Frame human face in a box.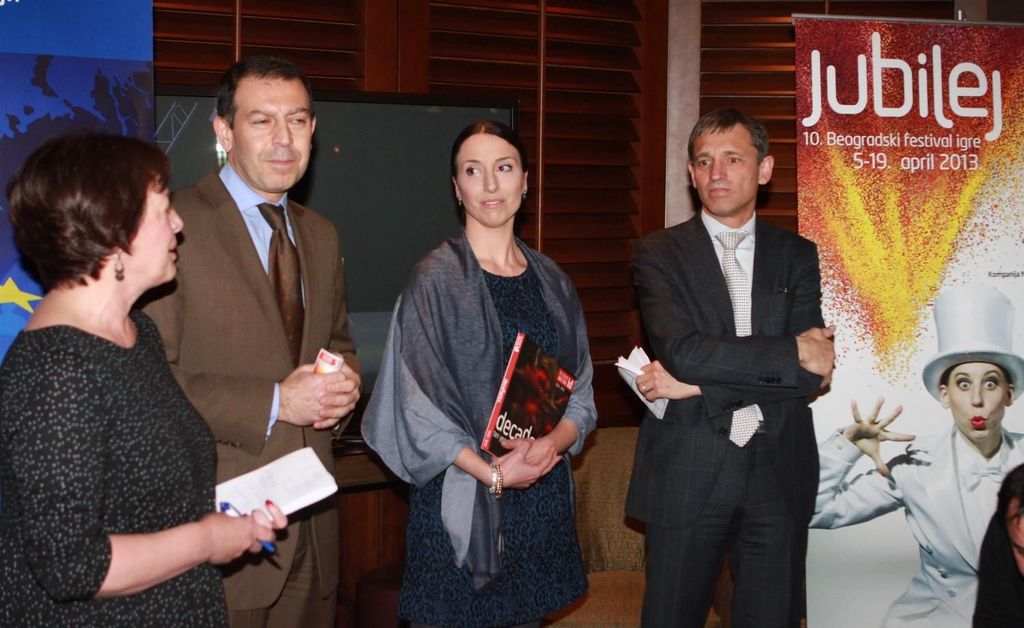
bbox=(693, 122, 765, 219).
